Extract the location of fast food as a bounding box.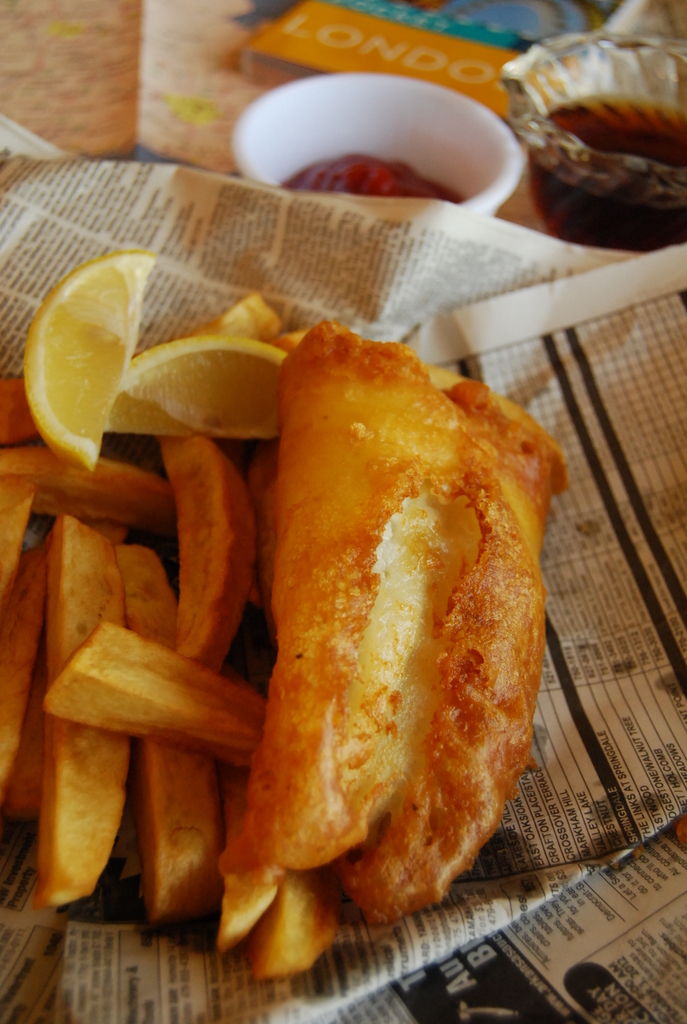
bbox=(0, 476, 38, 582).
